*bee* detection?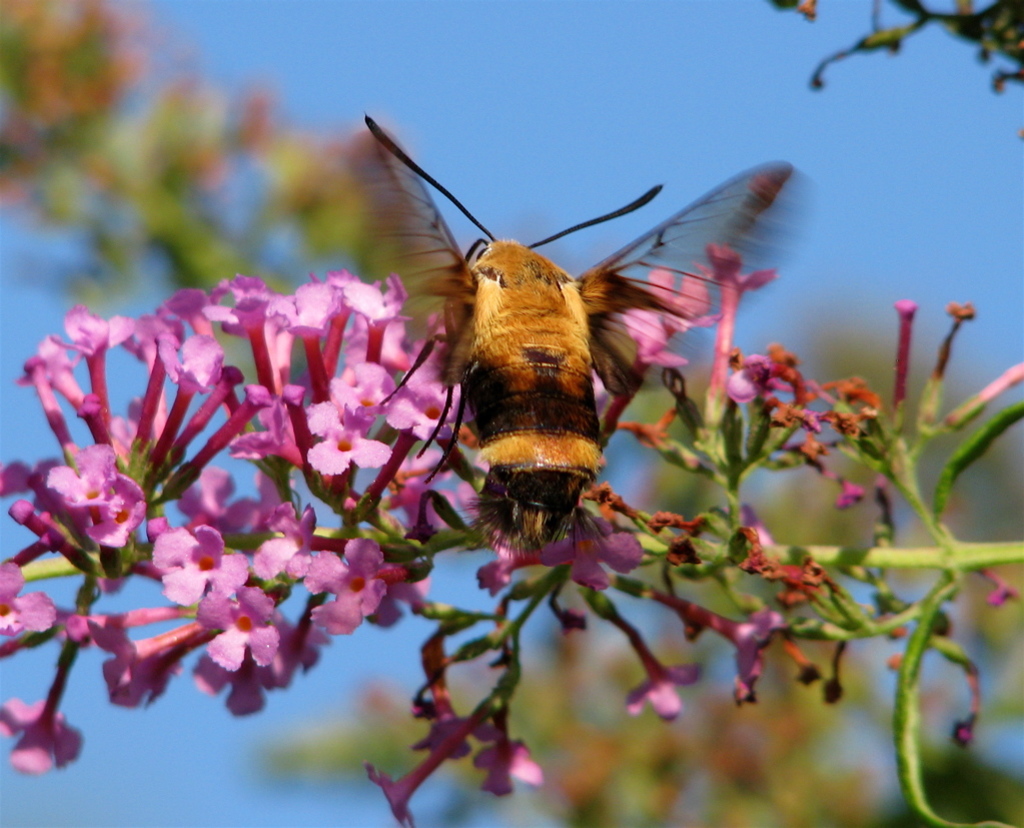
l=345, t=120, r=781, b=587
